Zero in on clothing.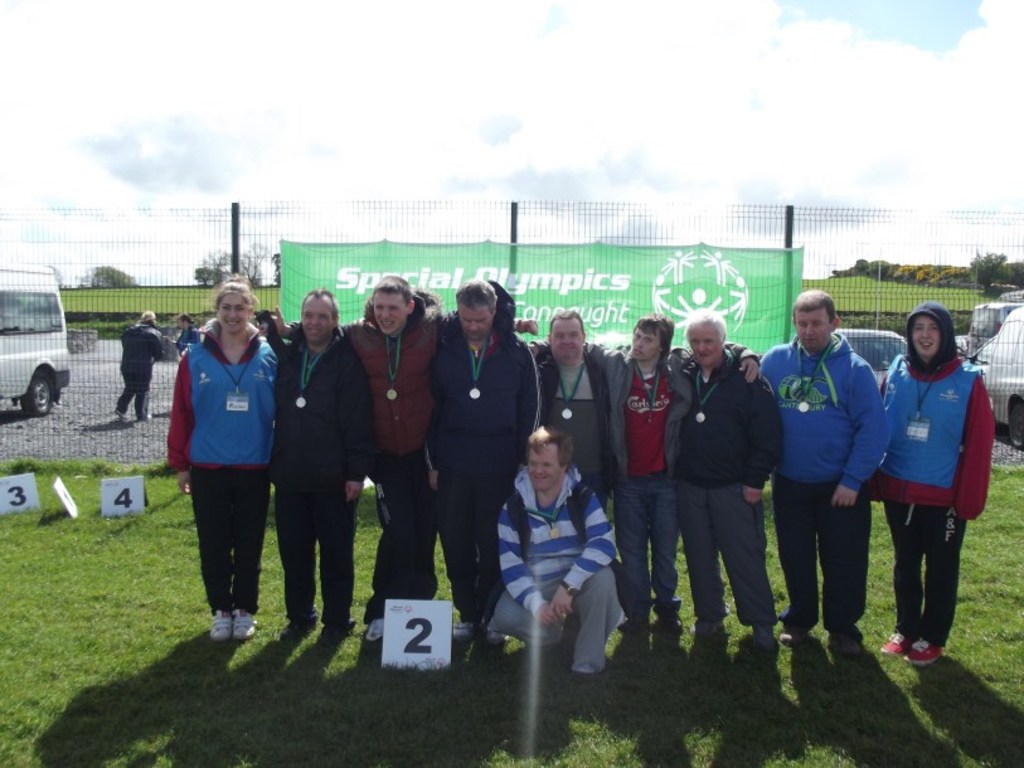
Zeroed in: x1=759, y1=324, x2=898, y2=635.
